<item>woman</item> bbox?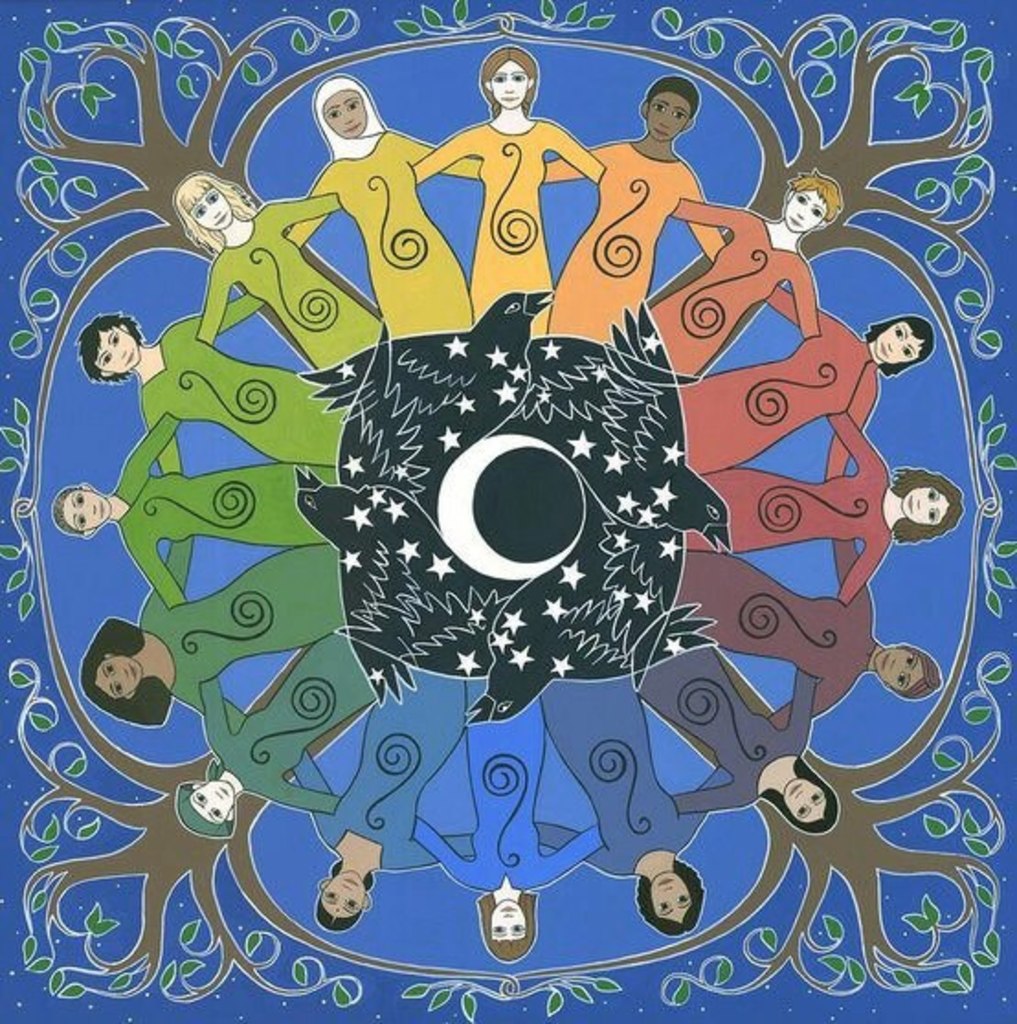
Rect(79, 534, 345, 732)
